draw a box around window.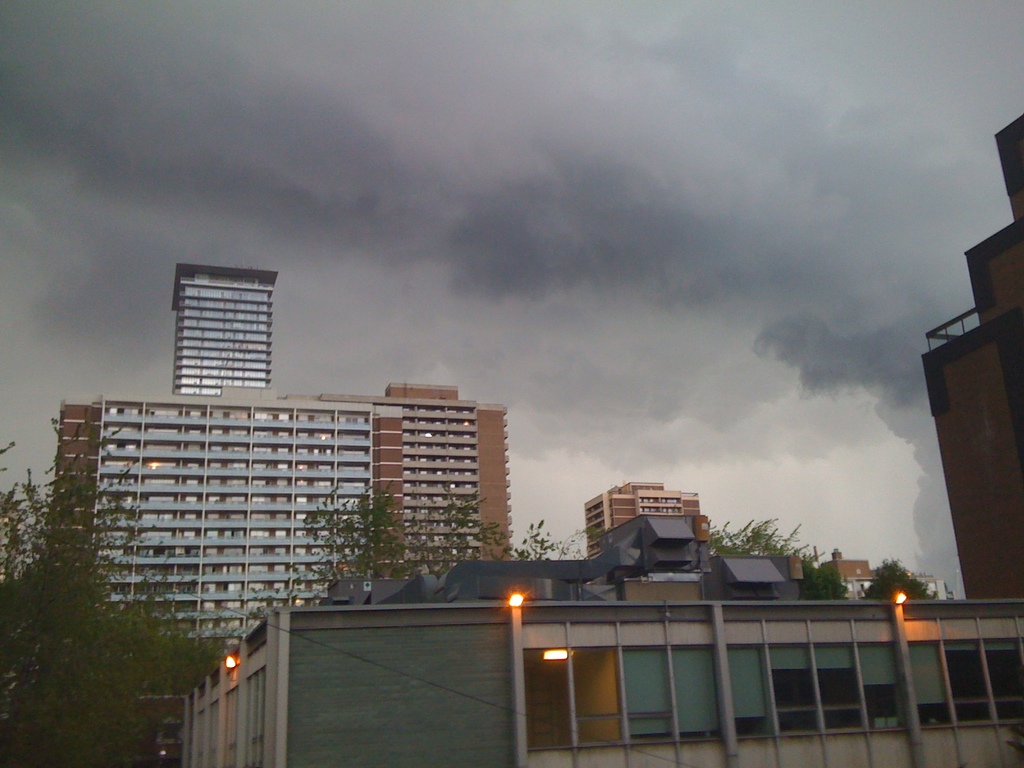
908/638/945/727.
